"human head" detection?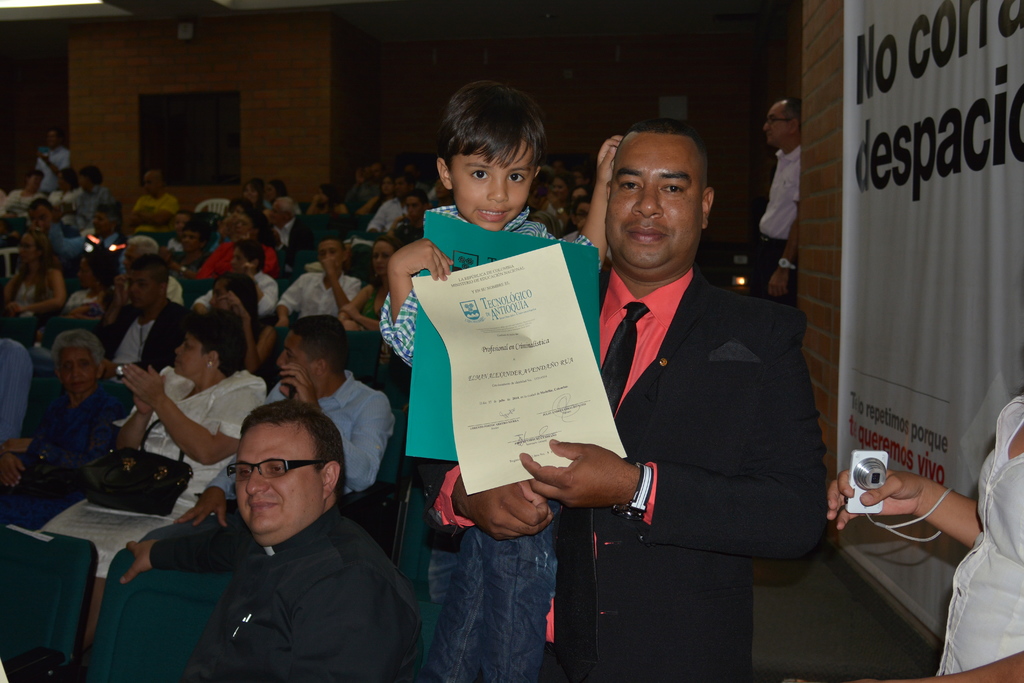
l=239, t=179, r=264, b=205
